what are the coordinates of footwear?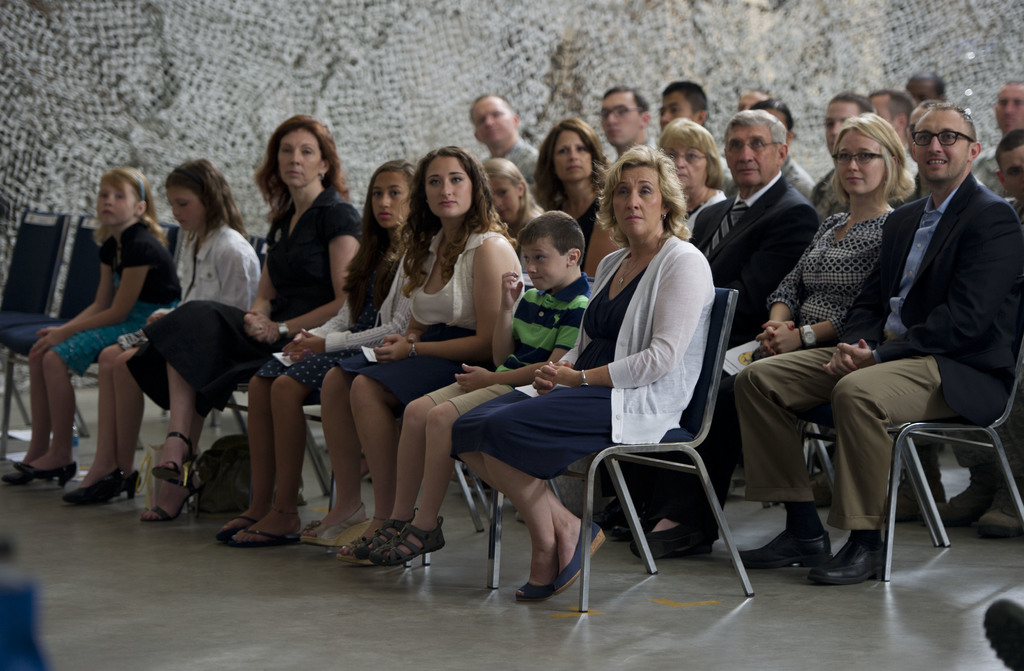
region(297, 502, 376, 546).
